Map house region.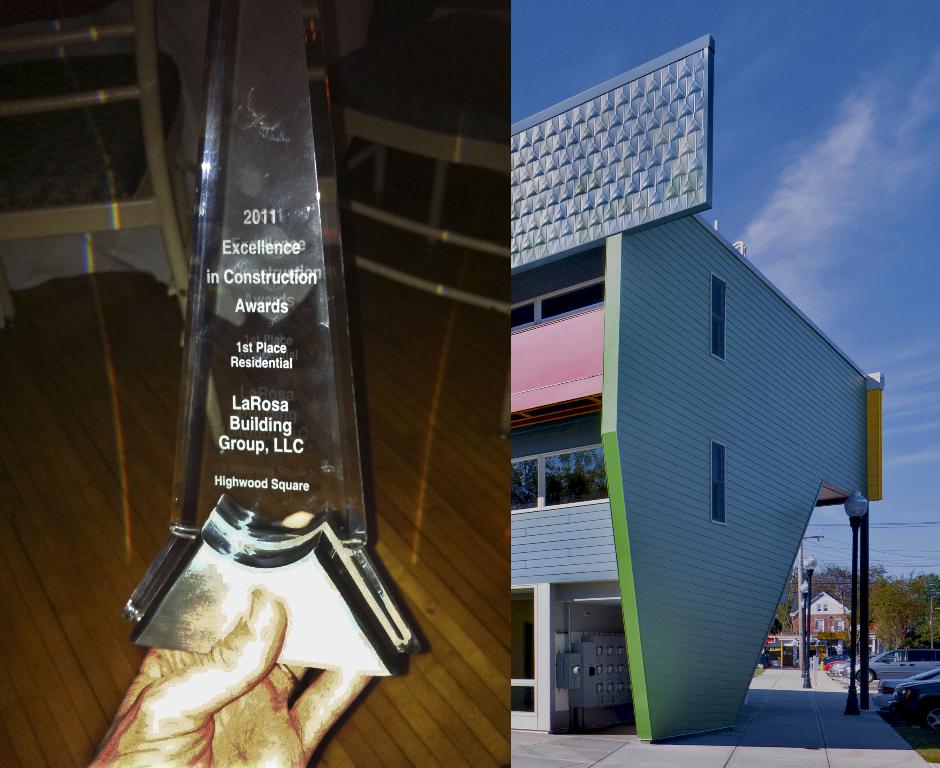
Mapped to l=503, t=190, r=890, b=740.
